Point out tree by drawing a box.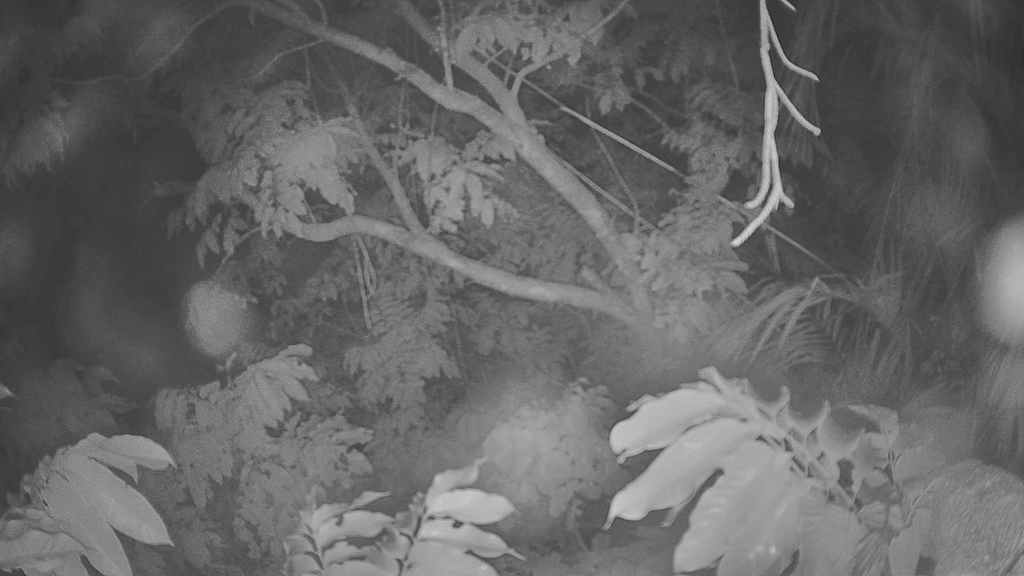
0, 0, 1023, 575.
